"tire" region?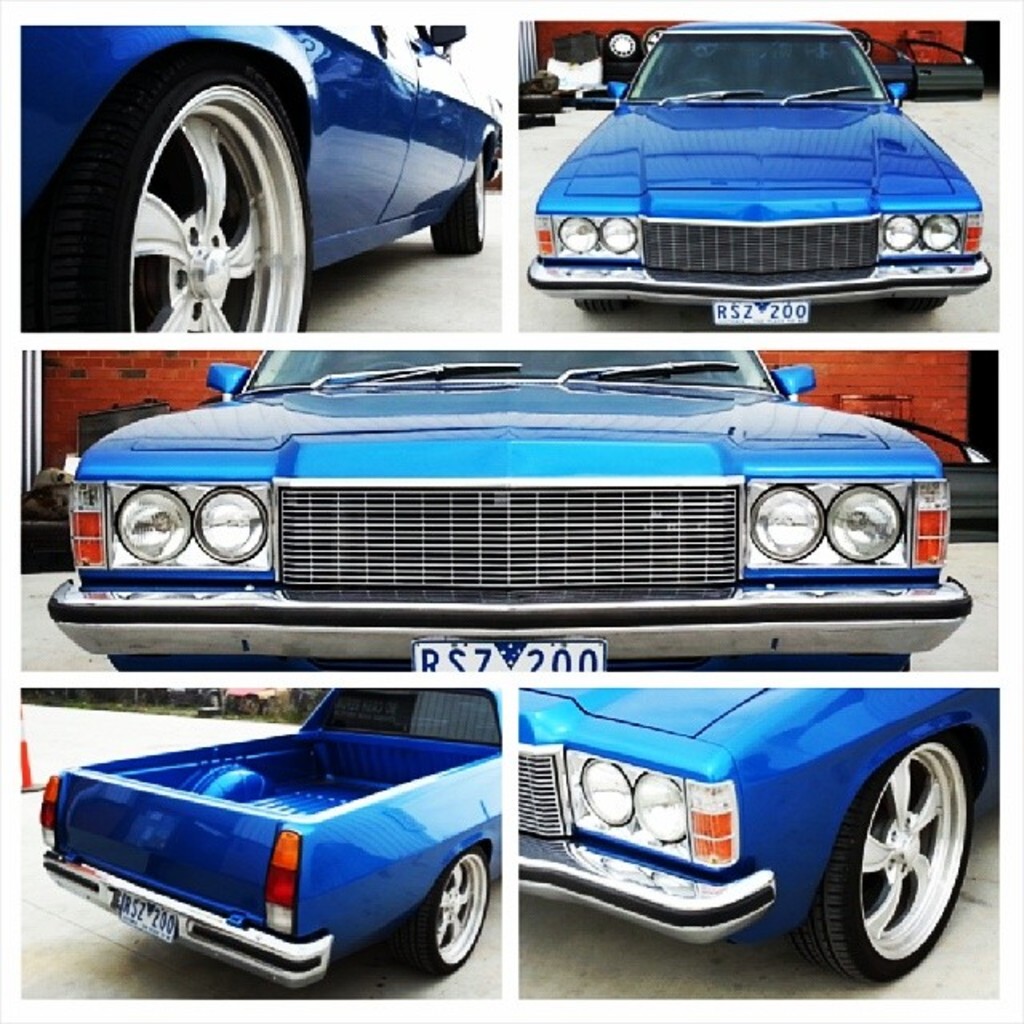
(578, 296, 621, 312)
